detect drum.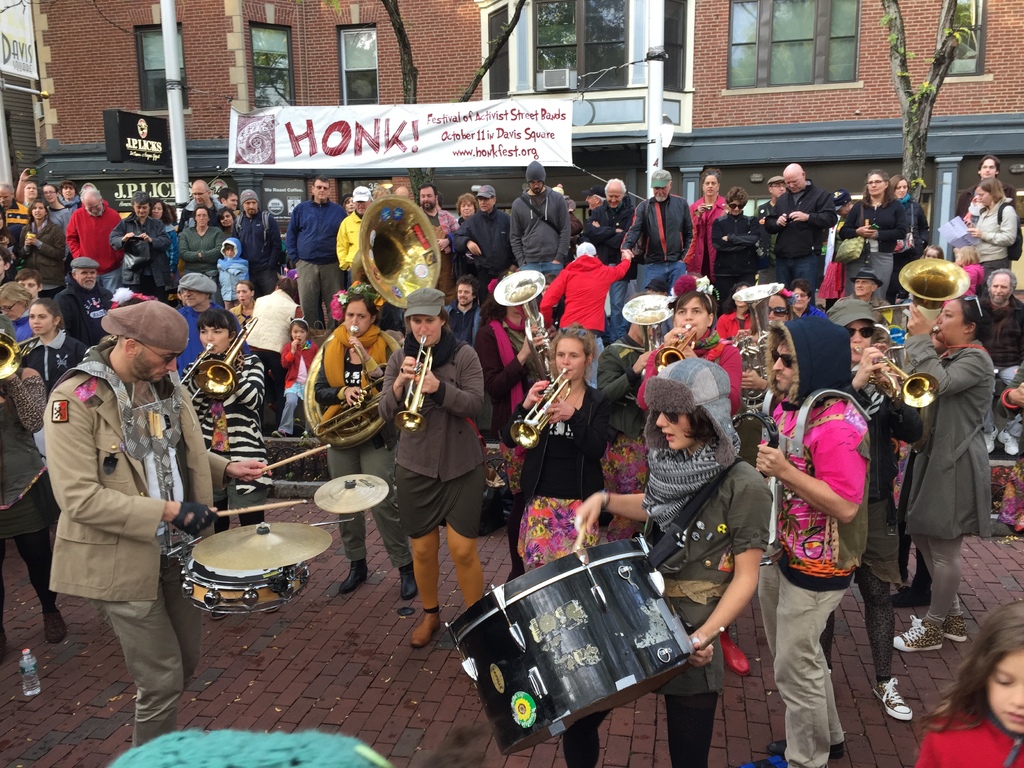
Detected at left=181, top=559, right=310, bottom=614.
